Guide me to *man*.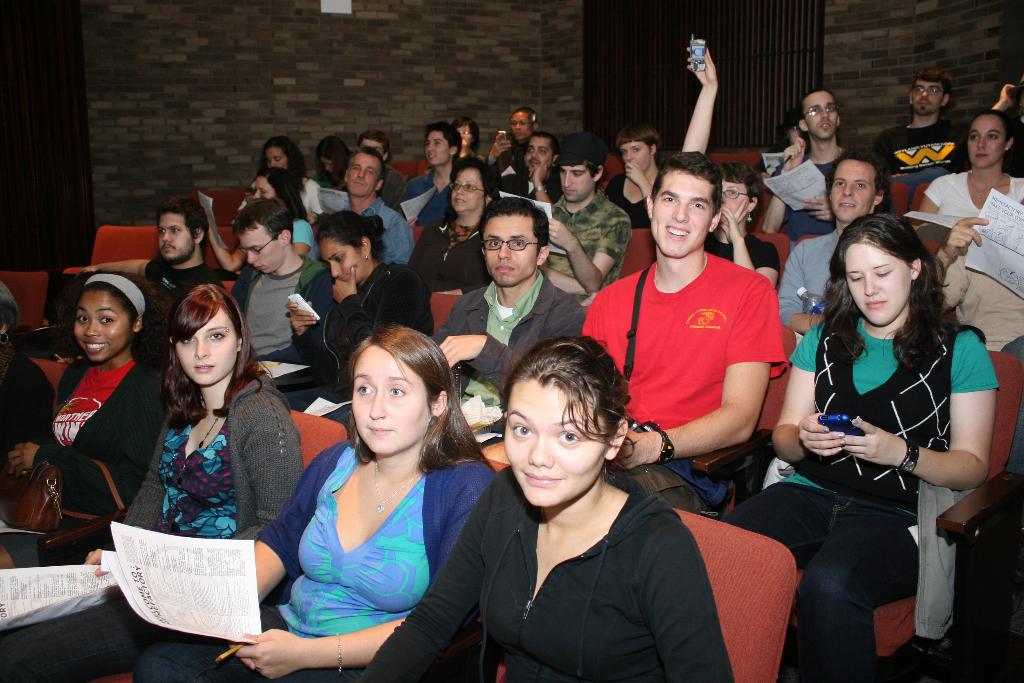
Guidance: x1=351 y1=147 x2=421 y2=262.
